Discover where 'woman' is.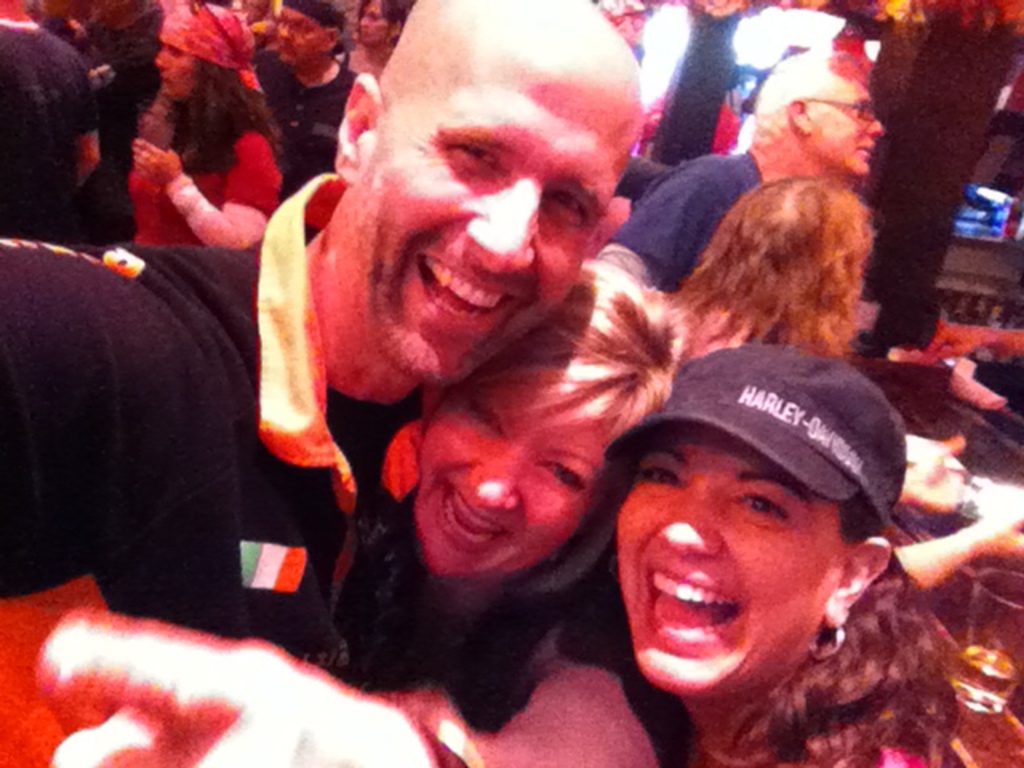
Discovered at <bbox>669, 166, 981, 510</bbox>.
